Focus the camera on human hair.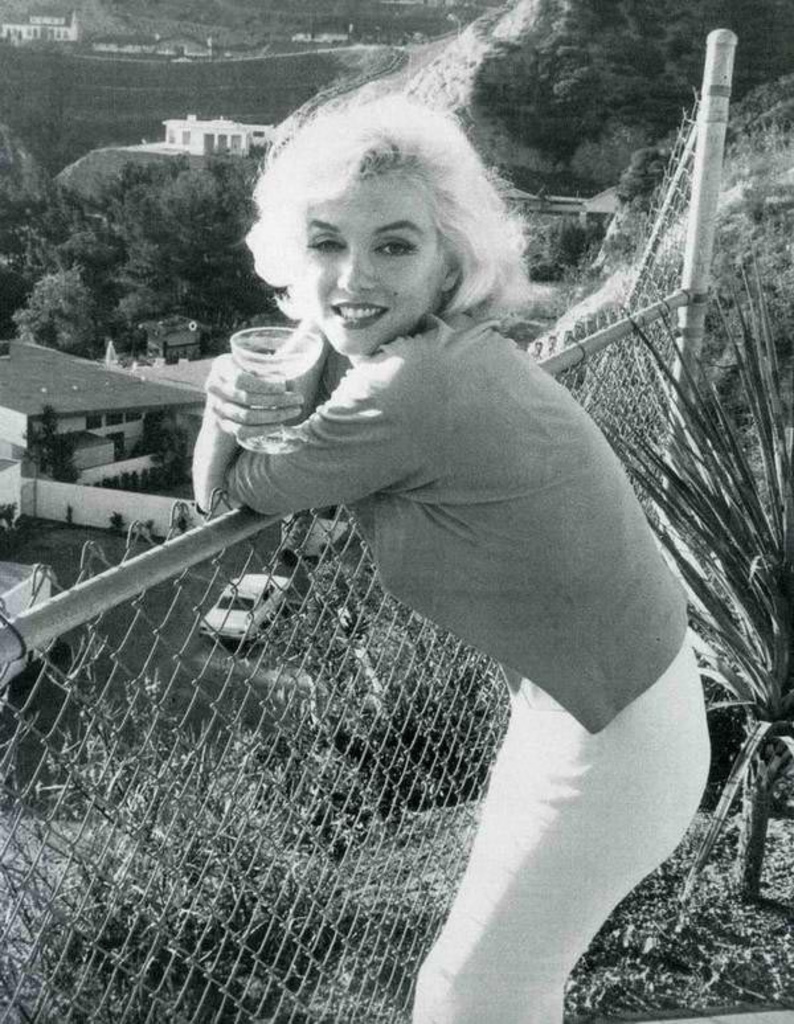
Focus region: locate(257, 83, 516, 323).
